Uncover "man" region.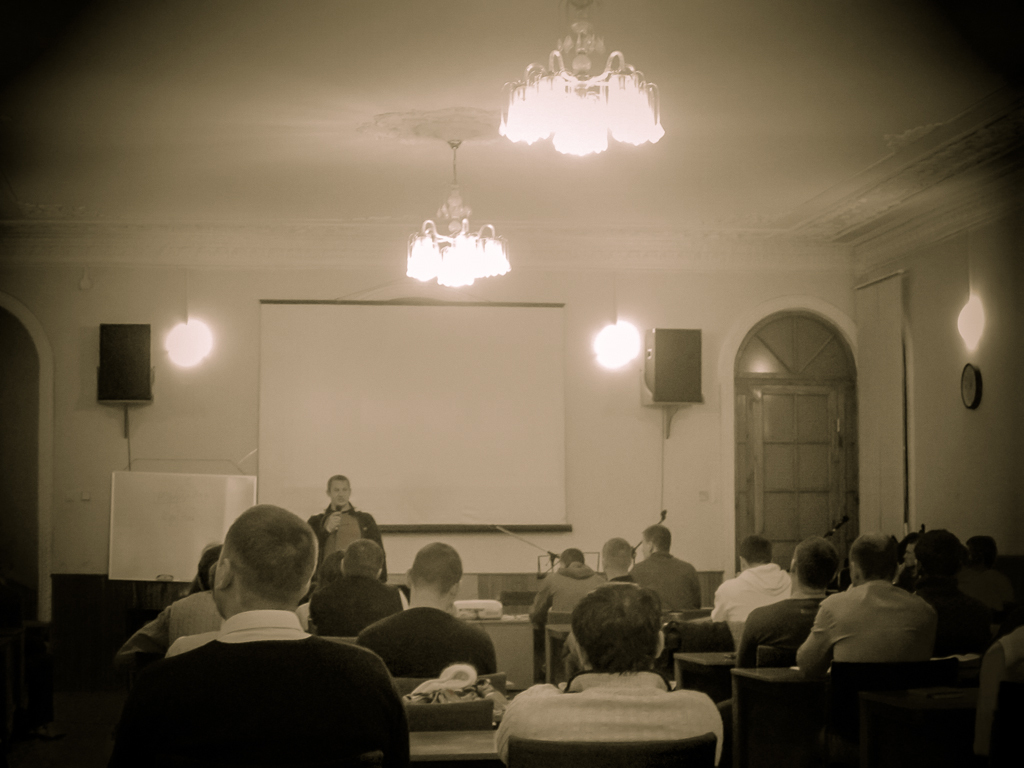
Uncovered: 307:473:389:594.
